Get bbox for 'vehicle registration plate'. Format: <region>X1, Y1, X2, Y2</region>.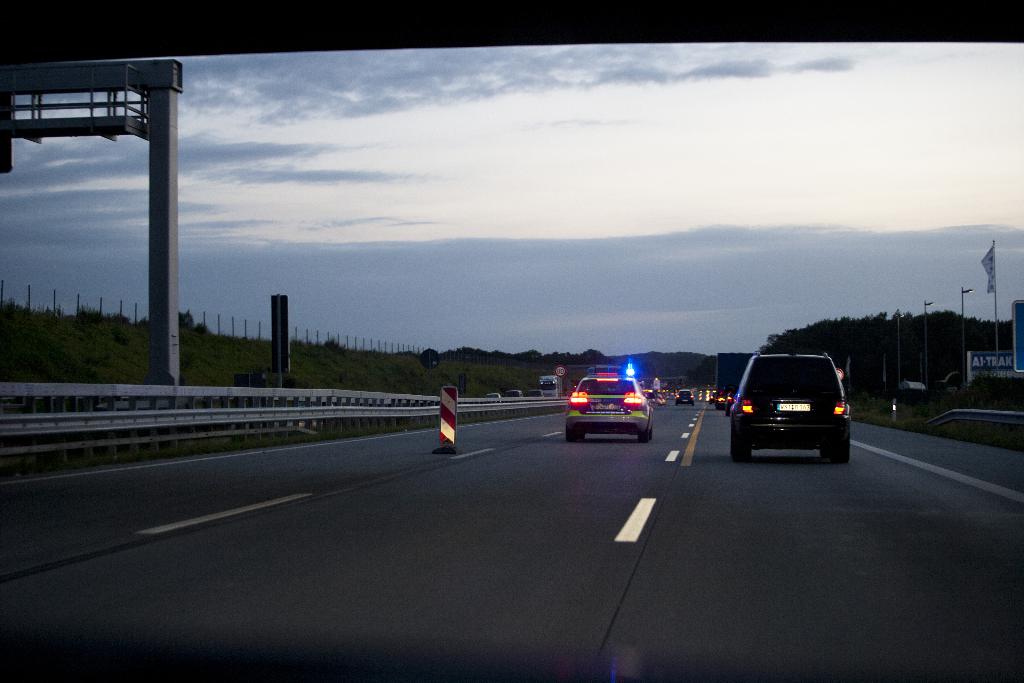
<region>779, 398, 814, 411</region>.
